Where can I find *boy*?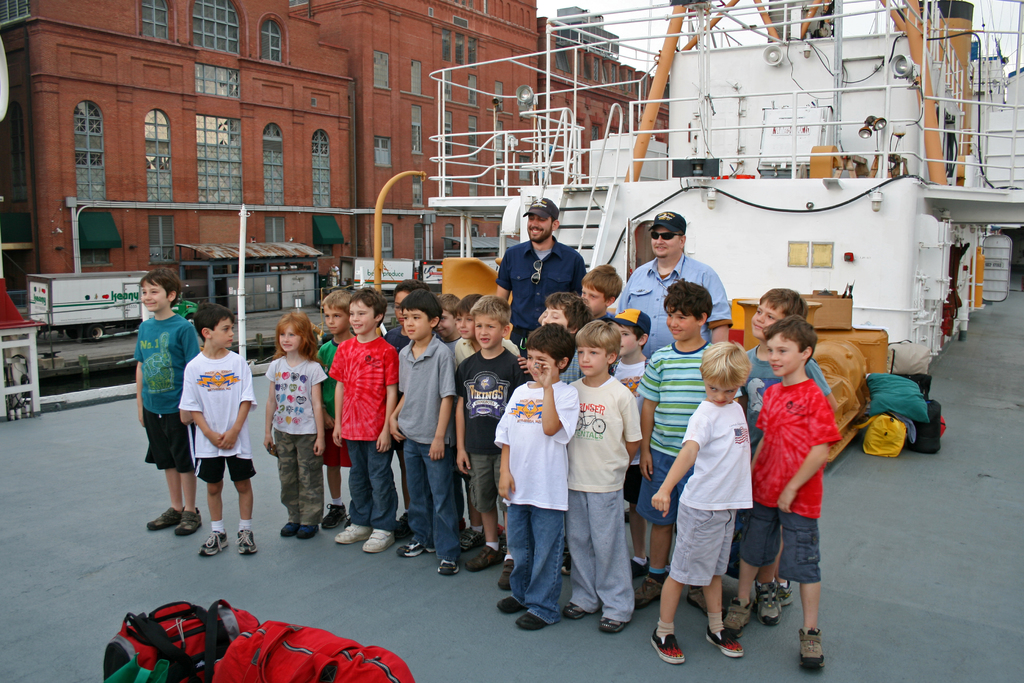
You can find it at x1=756 y1=295 x2=858 y2=648.
